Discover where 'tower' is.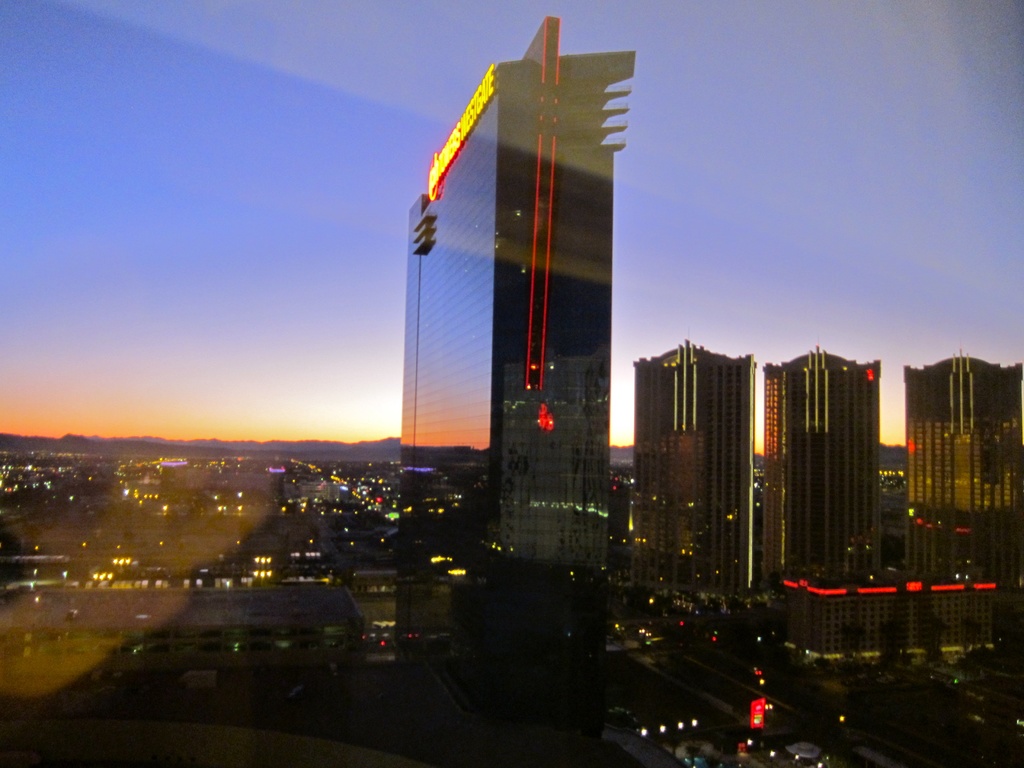
Discovered at 634,339,752,596.
